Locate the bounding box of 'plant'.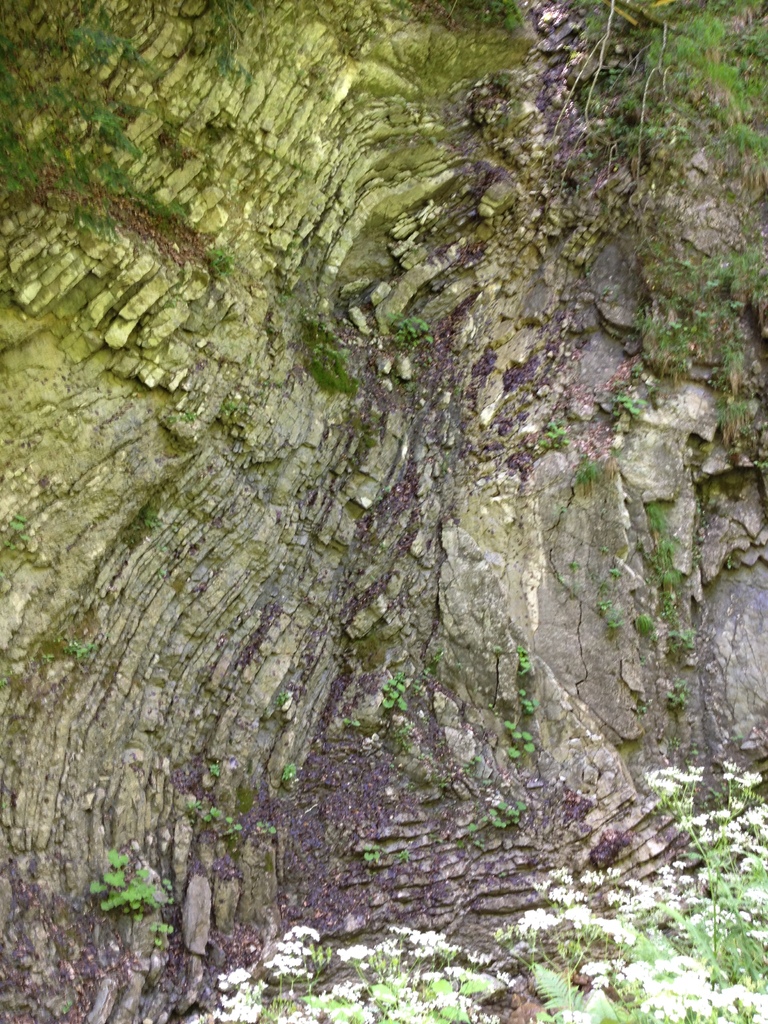
Bounding box: bbox=(599, 545, 609, 559).
